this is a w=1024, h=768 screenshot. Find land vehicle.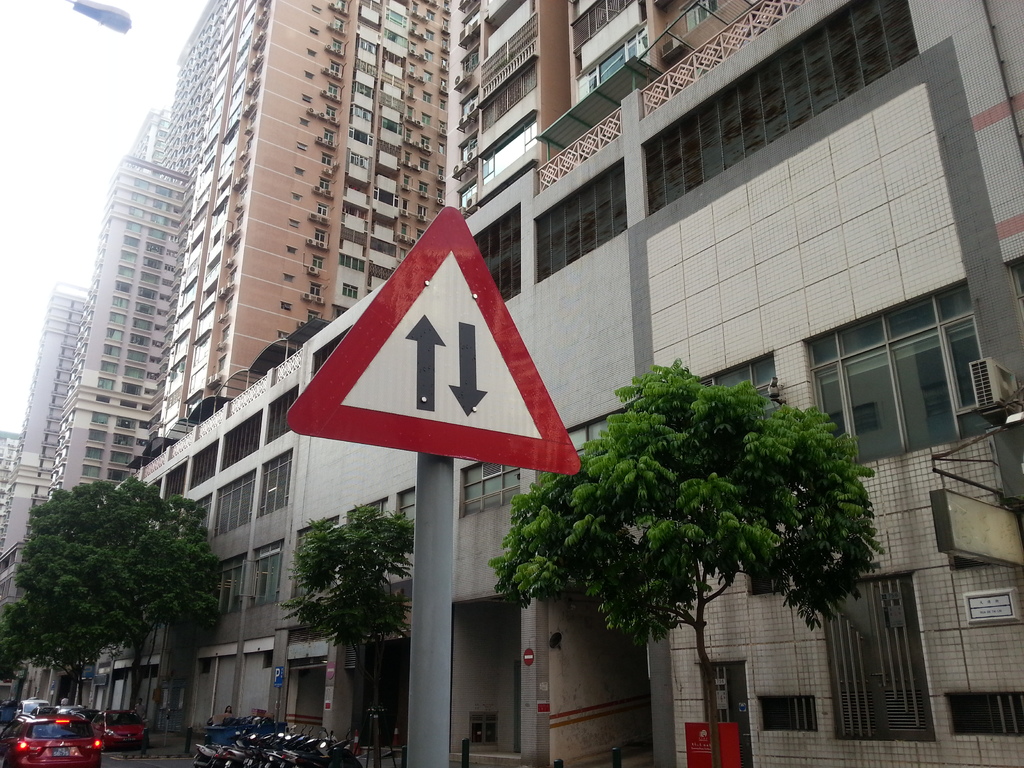
Bounding box: {"x1": 90, "y1": 707, "x2": 155, "y2": 750}.
